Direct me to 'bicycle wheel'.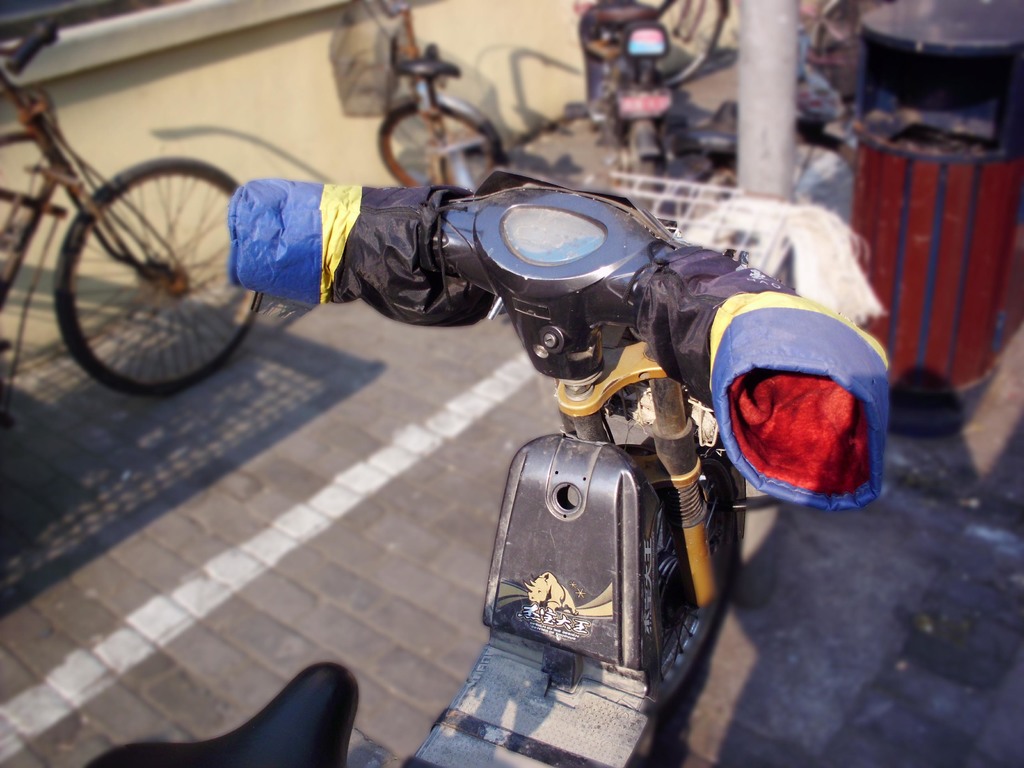
Direction: crop(376, 104, 493, 190).
